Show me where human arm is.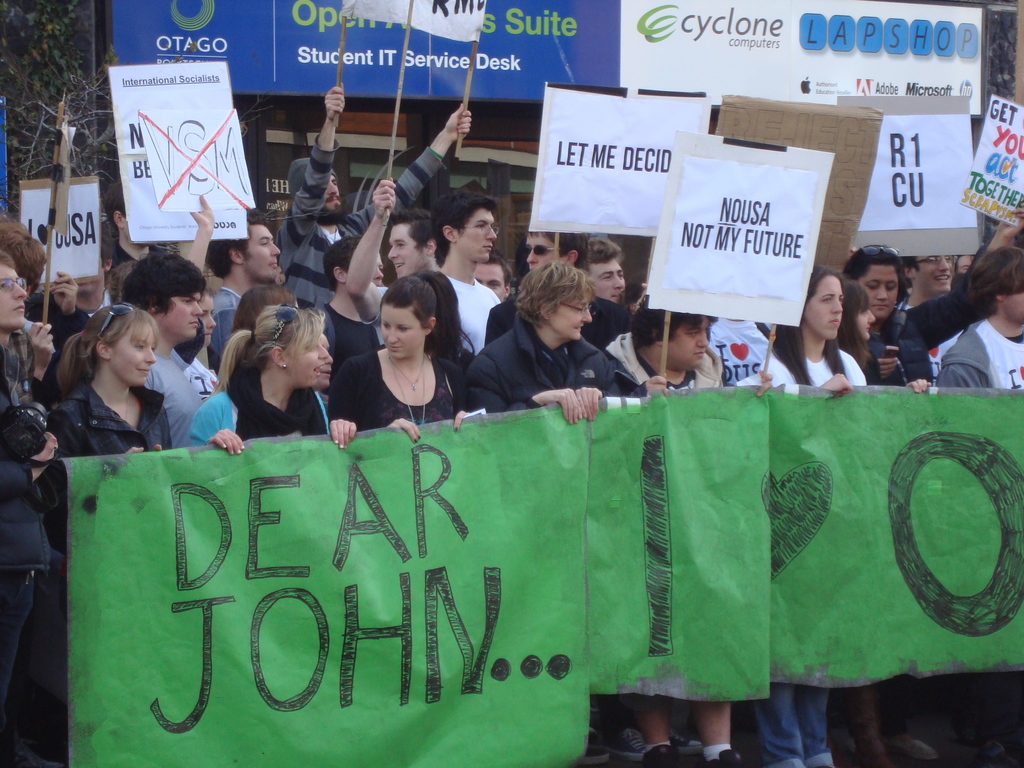
human arm is at bbox=[643, 371, 671, 405].
